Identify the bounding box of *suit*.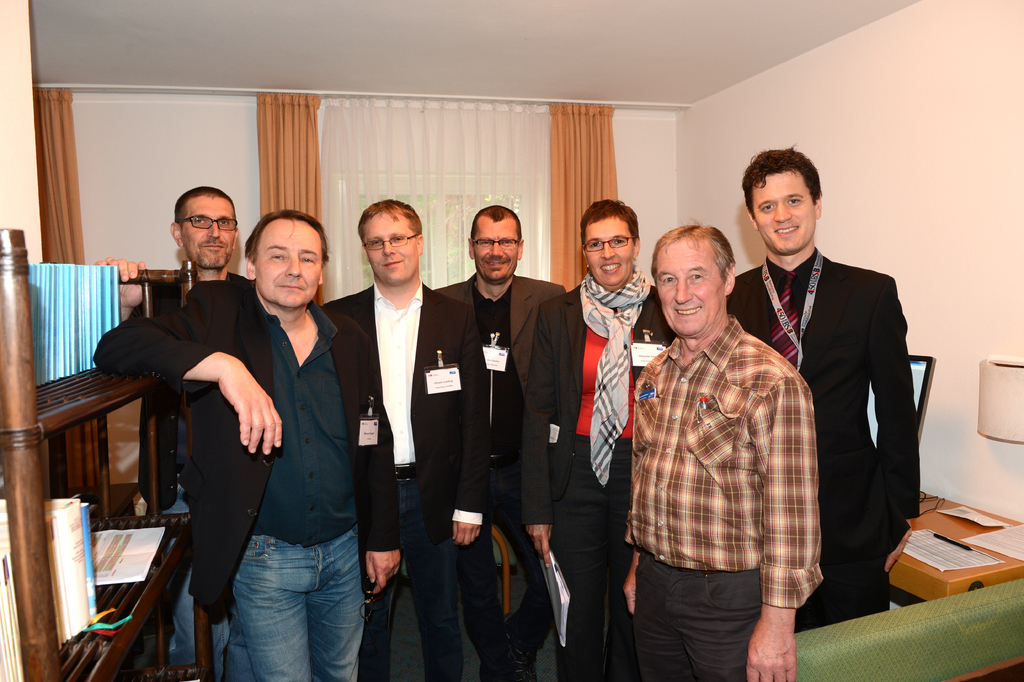
[x1=451, y1=275, x2=572, y2=680].
